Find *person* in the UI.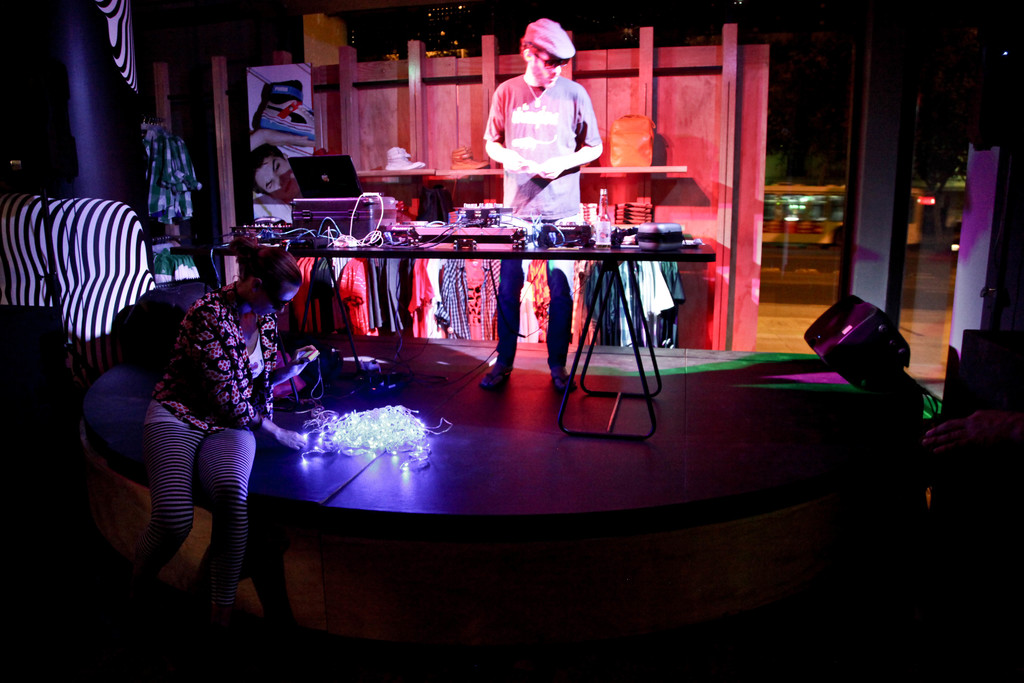
UI element at bbox=(136, 220, 291, 630).
